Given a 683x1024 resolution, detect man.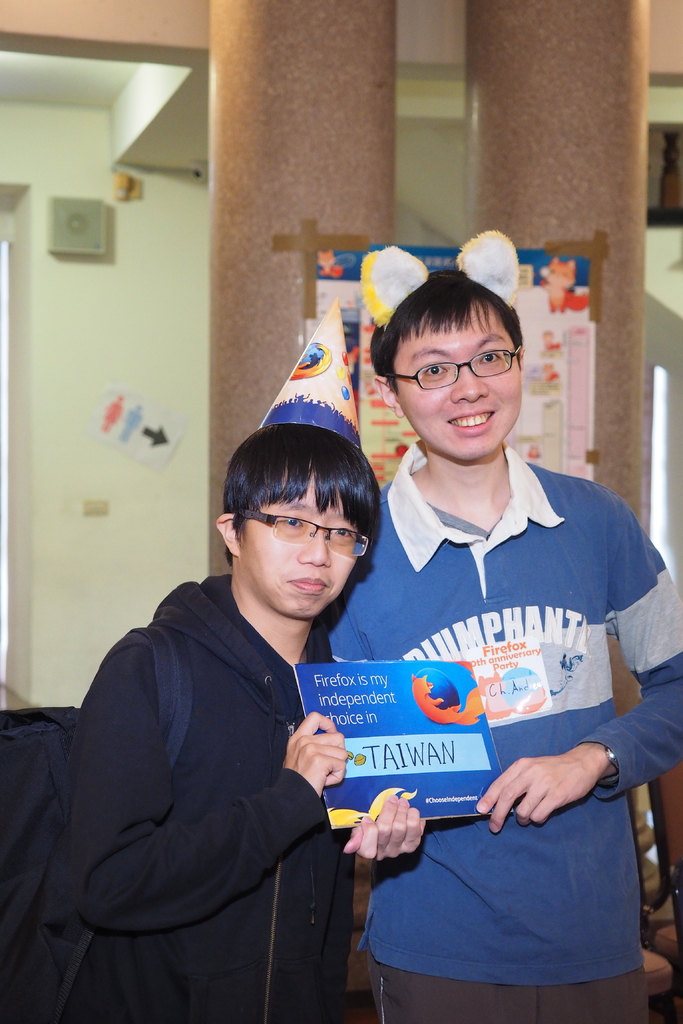
bbox(52, 412, 425, 1012).
